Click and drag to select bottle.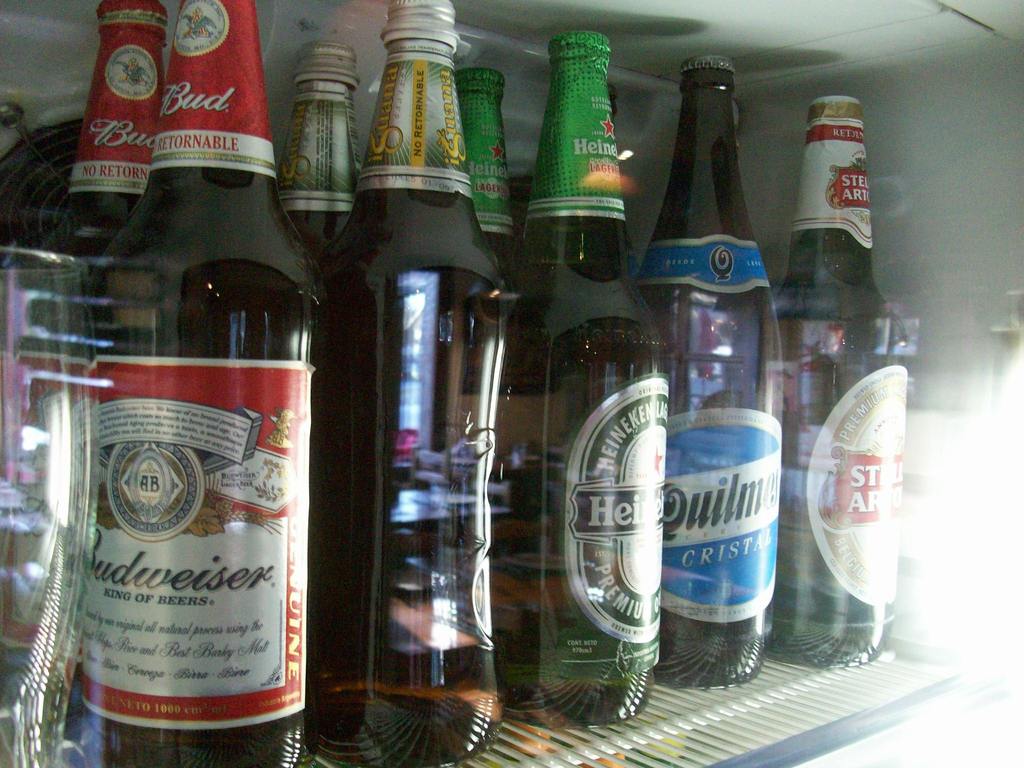
Selection: {"left": 83, "top": 0, "right": 372, "bottom": 767}.
